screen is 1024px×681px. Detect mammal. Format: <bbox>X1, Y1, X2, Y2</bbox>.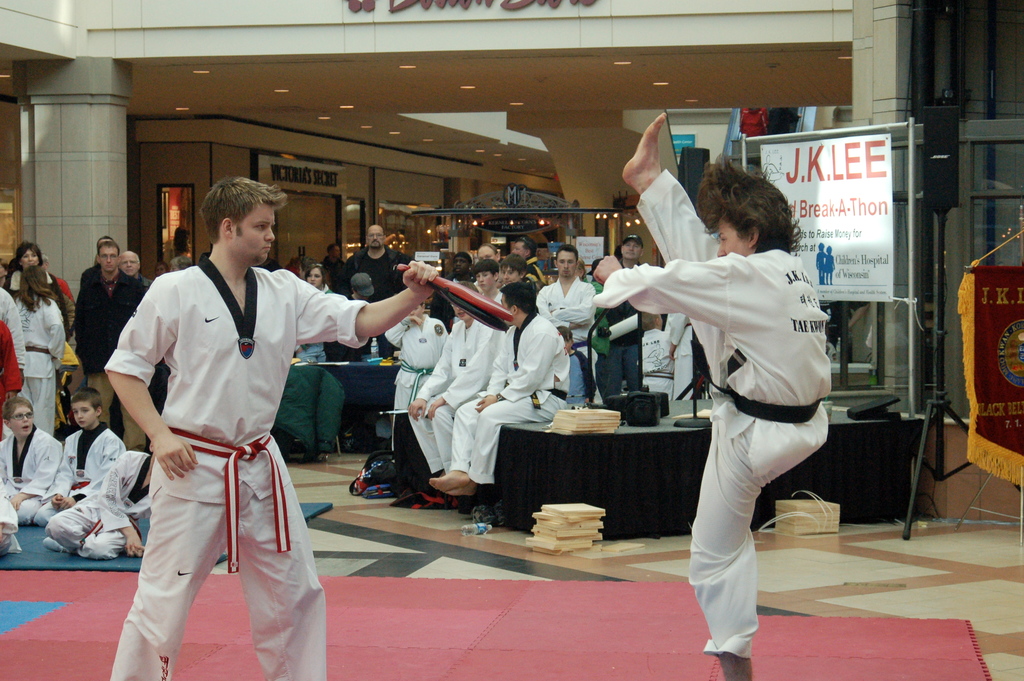
<bbox>812, 240, 828, 285</bbox>.
